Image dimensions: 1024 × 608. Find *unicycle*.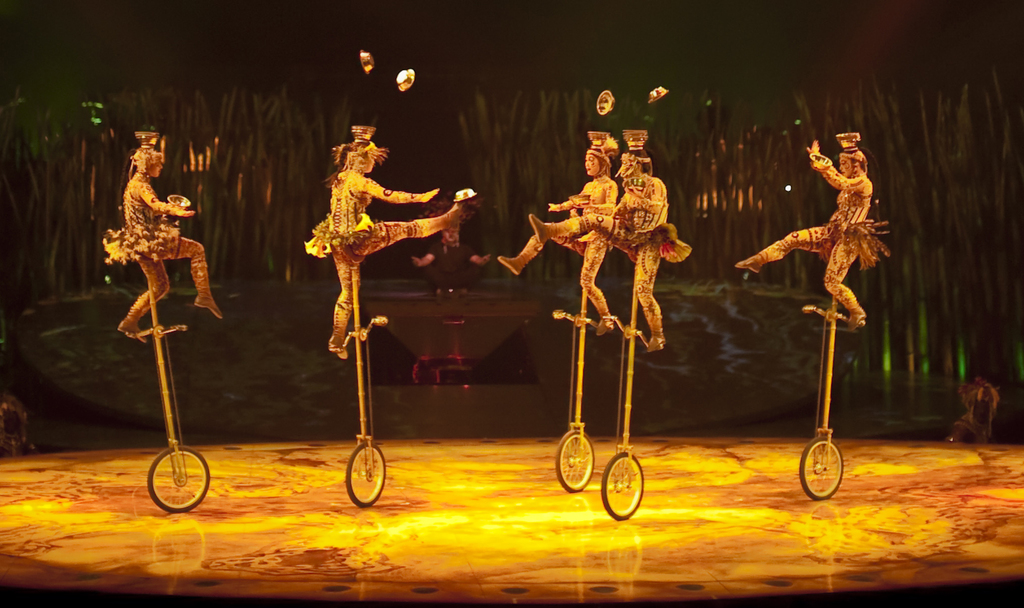
(601, 255, 645, 522).
